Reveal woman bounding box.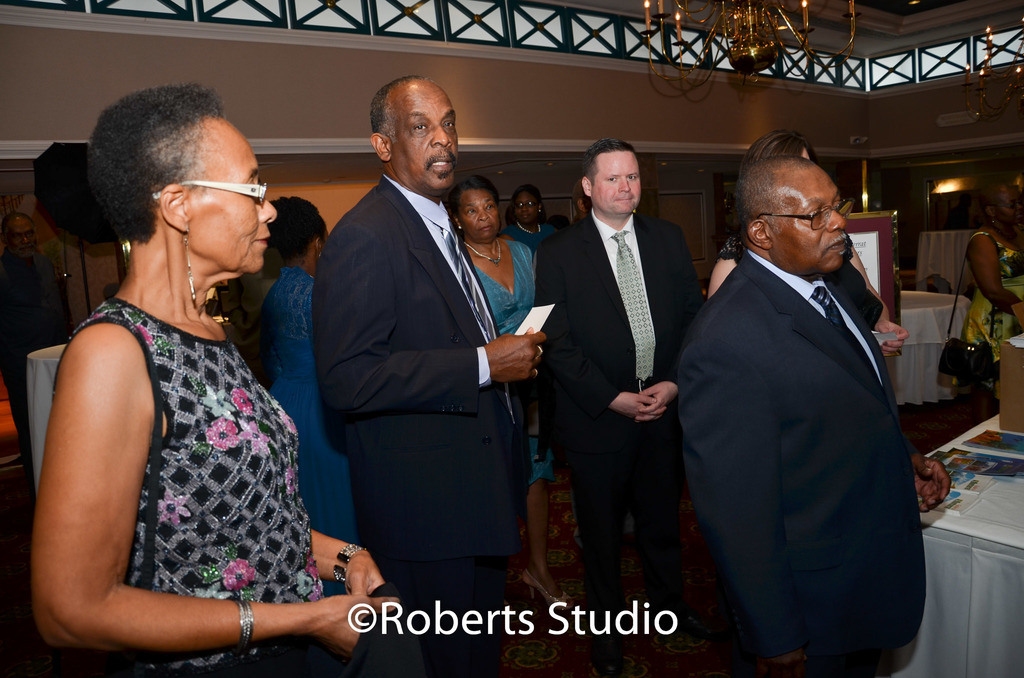
Revealed: (x1=457, y1=177, x2=582, y2=618).
